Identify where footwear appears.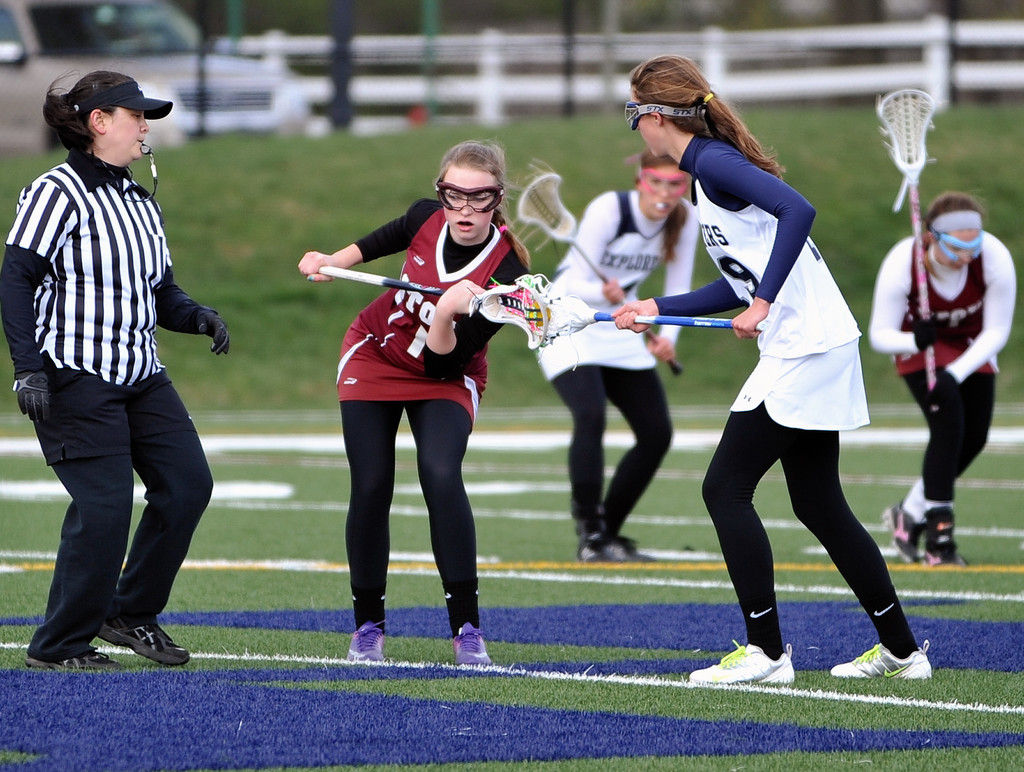
Appears at bbox(691, 636, 800, 687).
